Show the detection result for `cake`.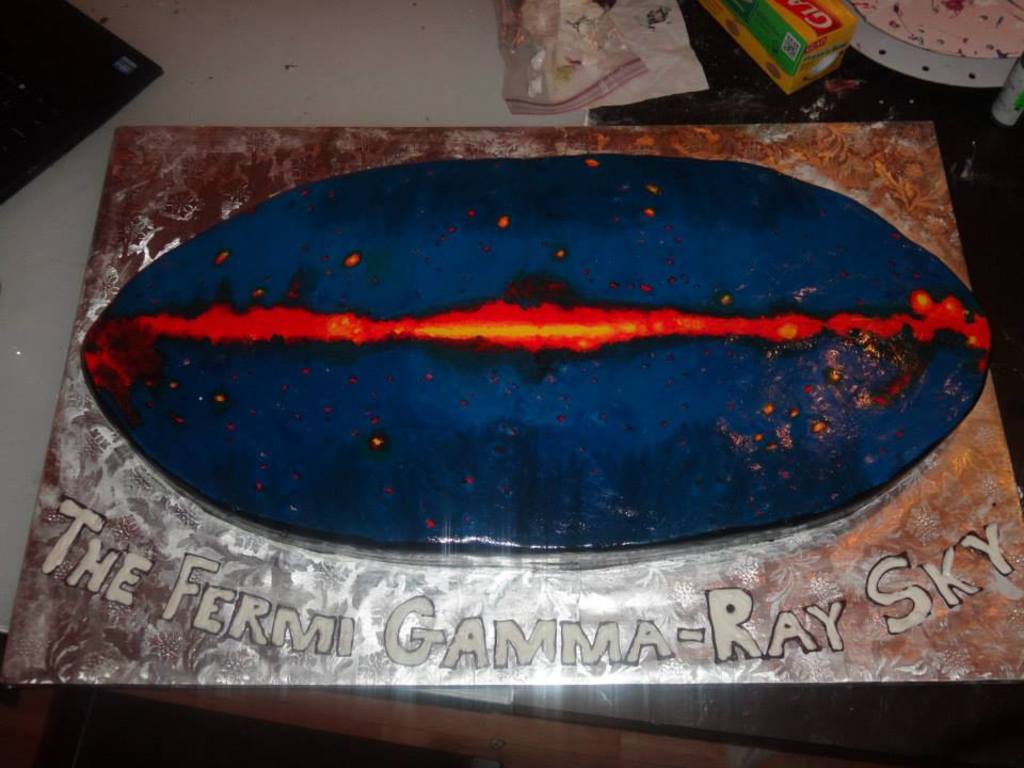
79,157,994,570.
